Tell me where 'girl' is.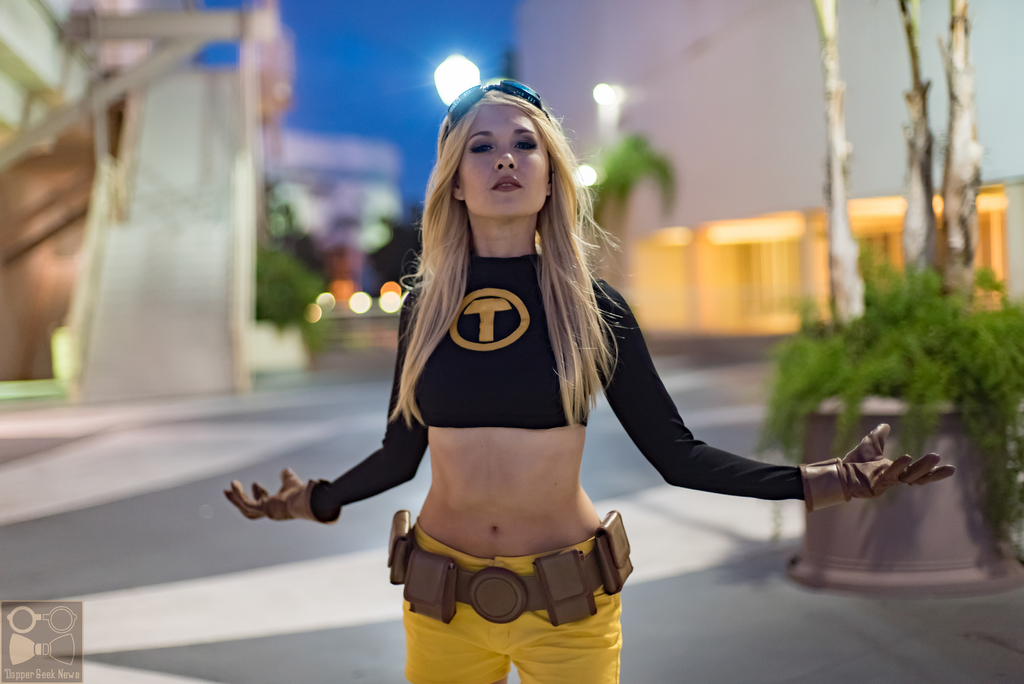
'girl' is at BBox(220, 71, 956, 683).
